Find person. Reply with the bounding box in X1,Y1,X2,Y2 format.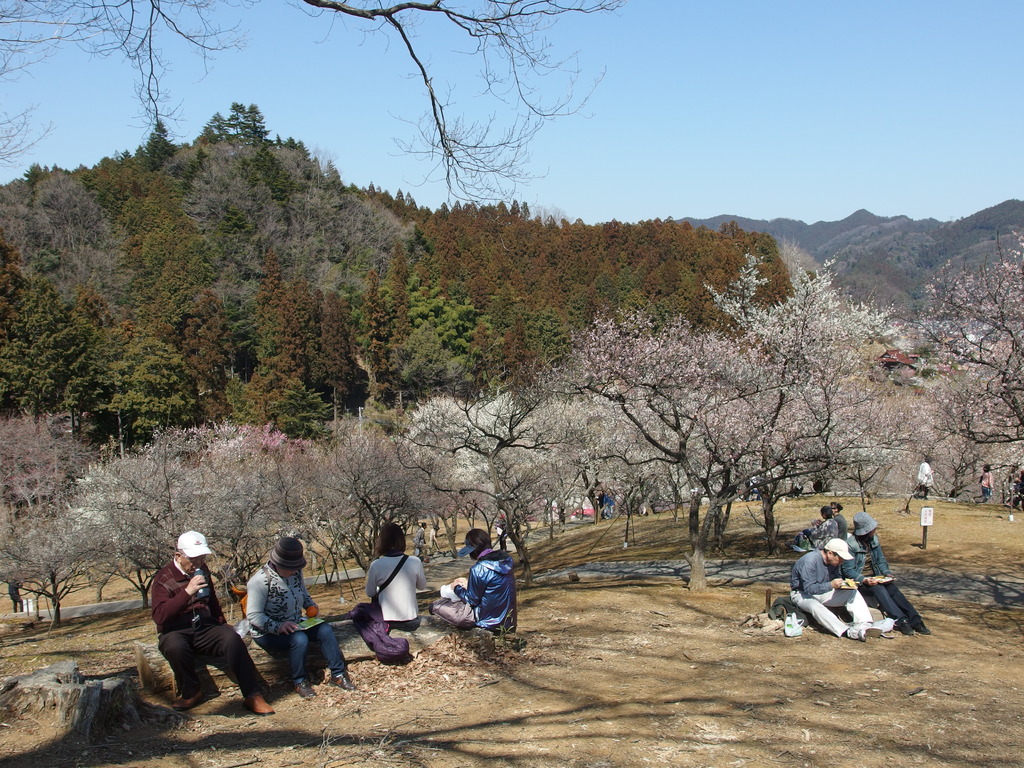
242,536,356,701.
